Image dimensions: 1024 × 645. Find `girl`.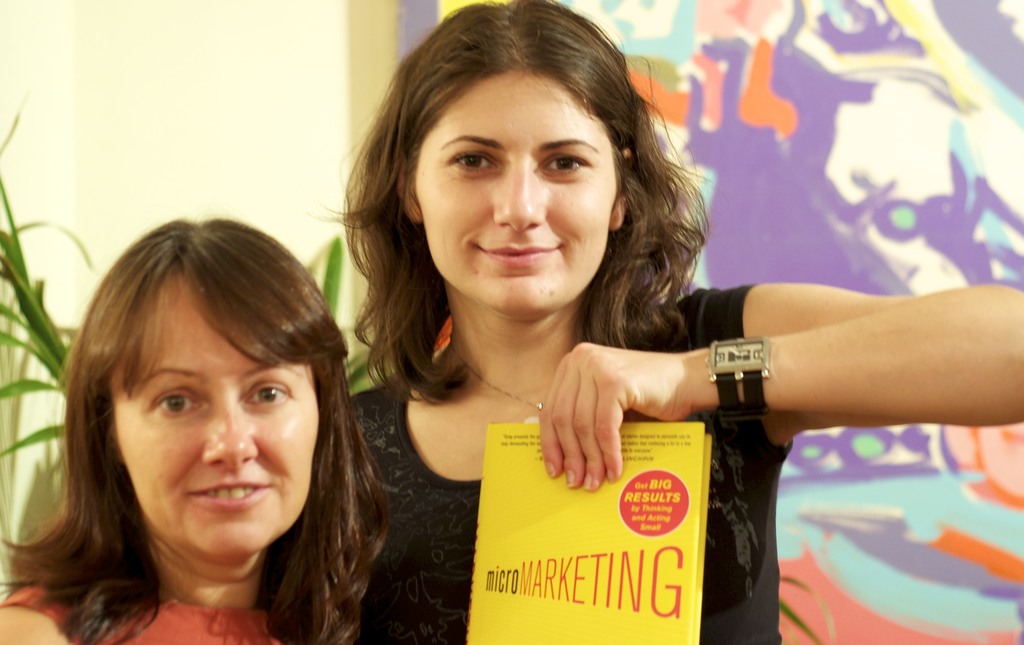
box=[257, 0, 1023, 644].
